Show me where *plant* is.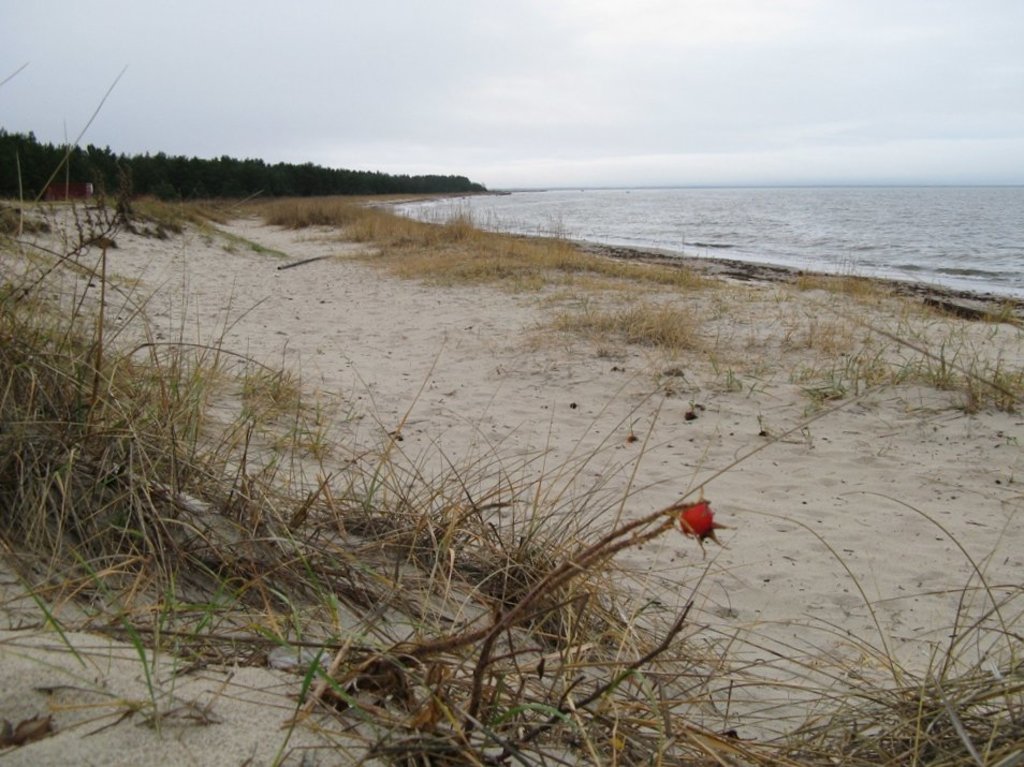
*plant* is at pyautogui.locateOnScreen(180, 545, 240, 654).
